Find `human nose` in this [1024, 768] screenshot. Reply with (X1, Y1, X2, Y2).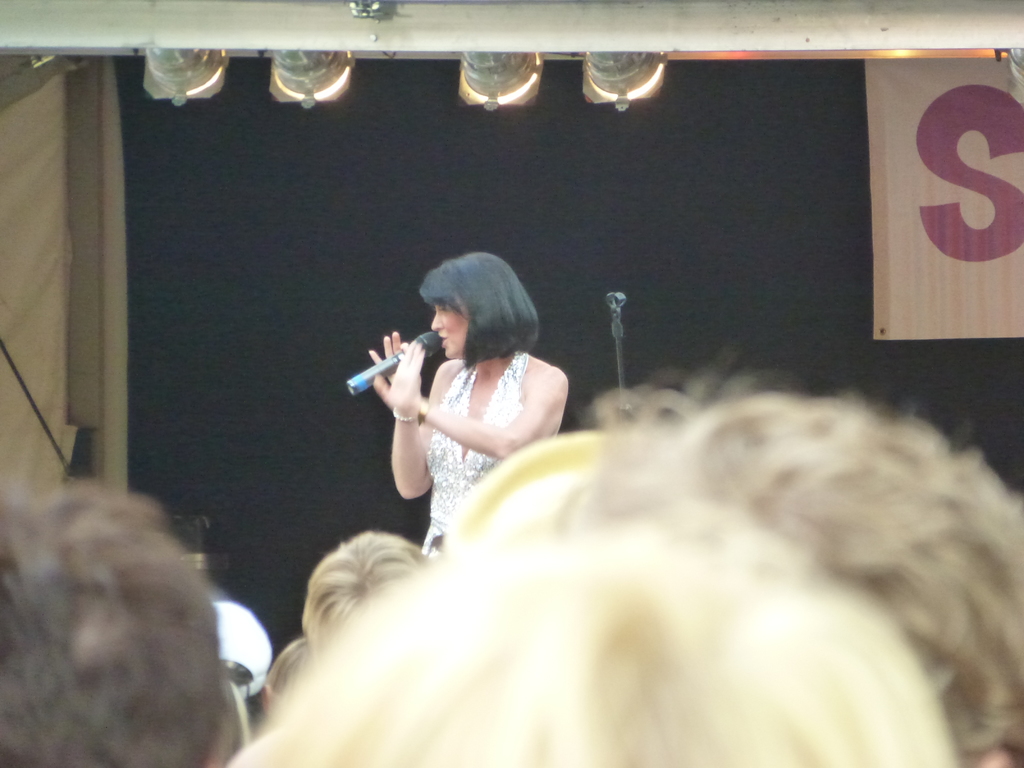
(428, 311, 444, 330).
